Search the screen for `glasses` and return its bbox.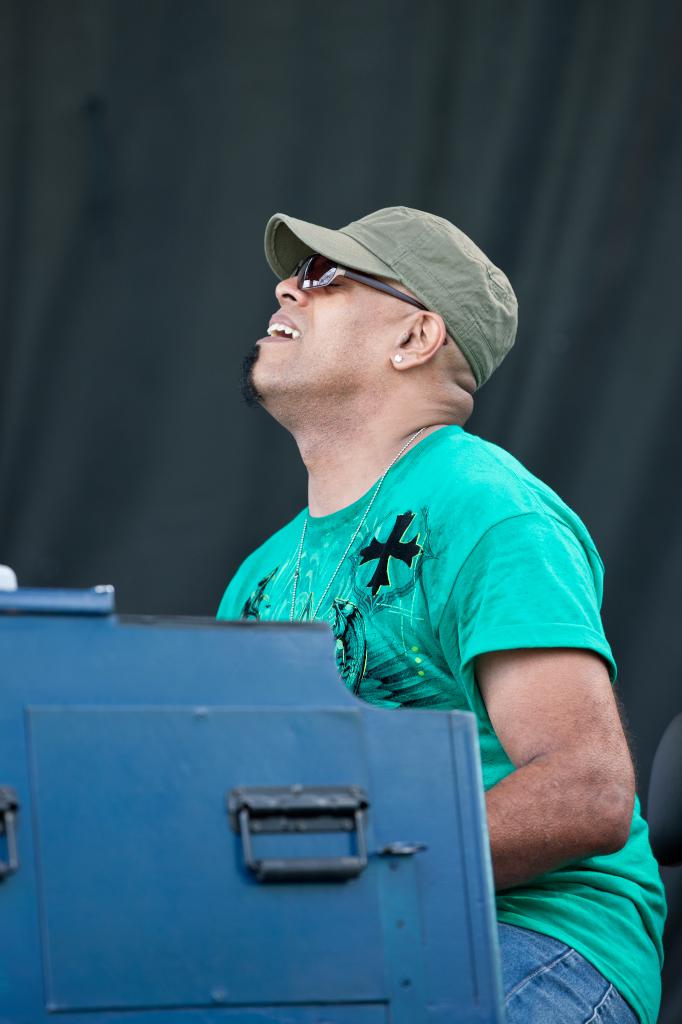
Found: box=[265, 259, 423, 310].
